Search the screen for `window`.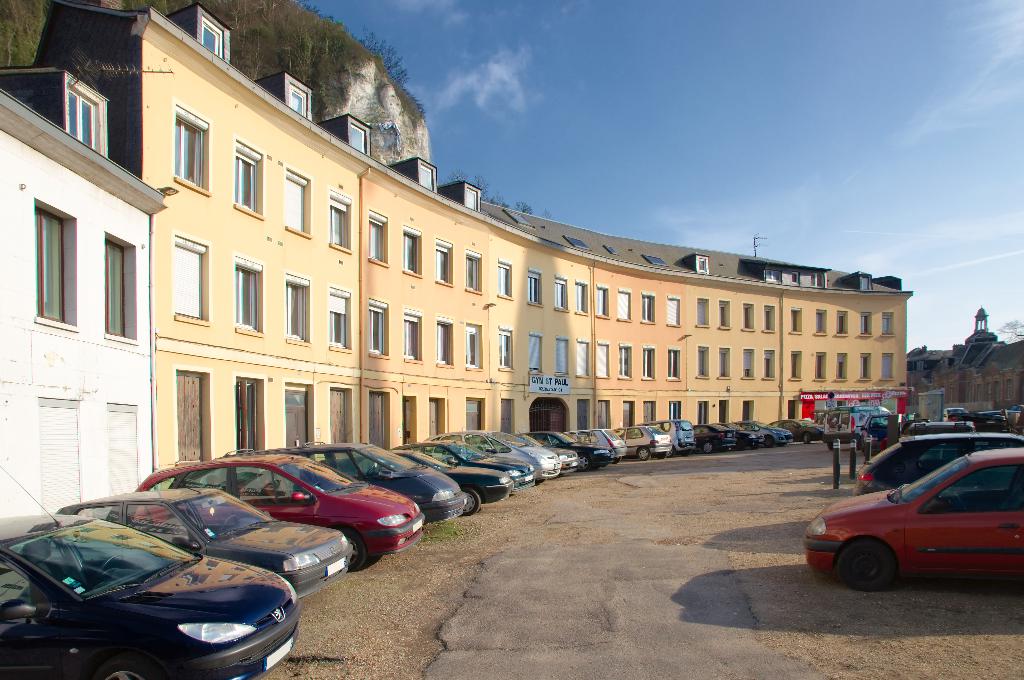
Found at [810, 272, 826, 288].
